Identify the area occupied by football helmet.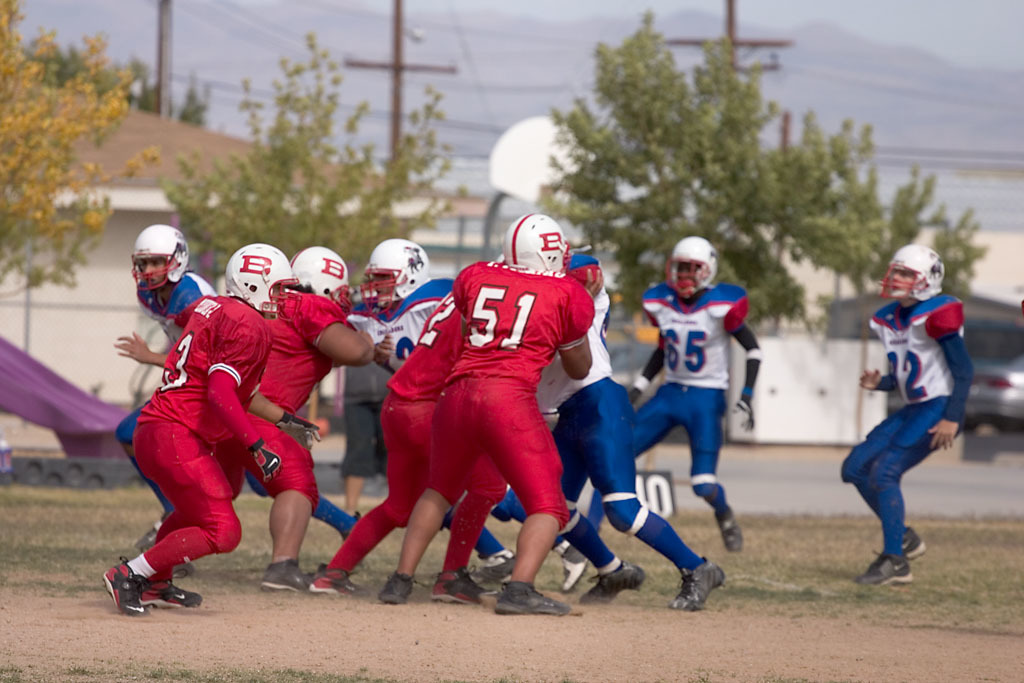
Area: l=125, t=223, r=204, b=290.
